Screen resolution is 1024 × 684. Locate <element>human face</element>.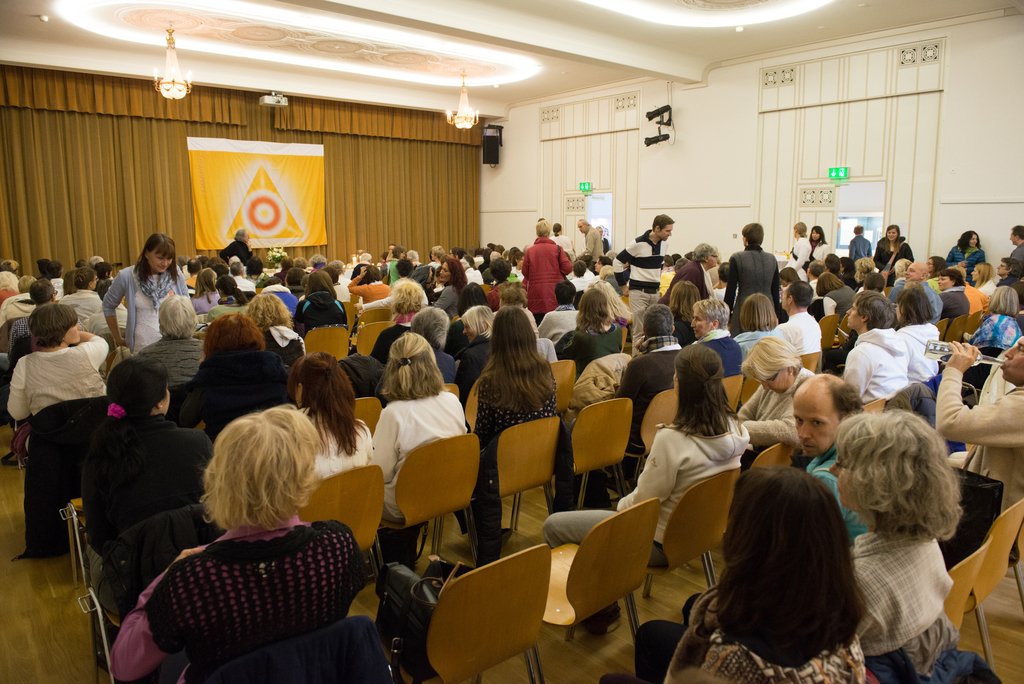
(790,397,840,459).
